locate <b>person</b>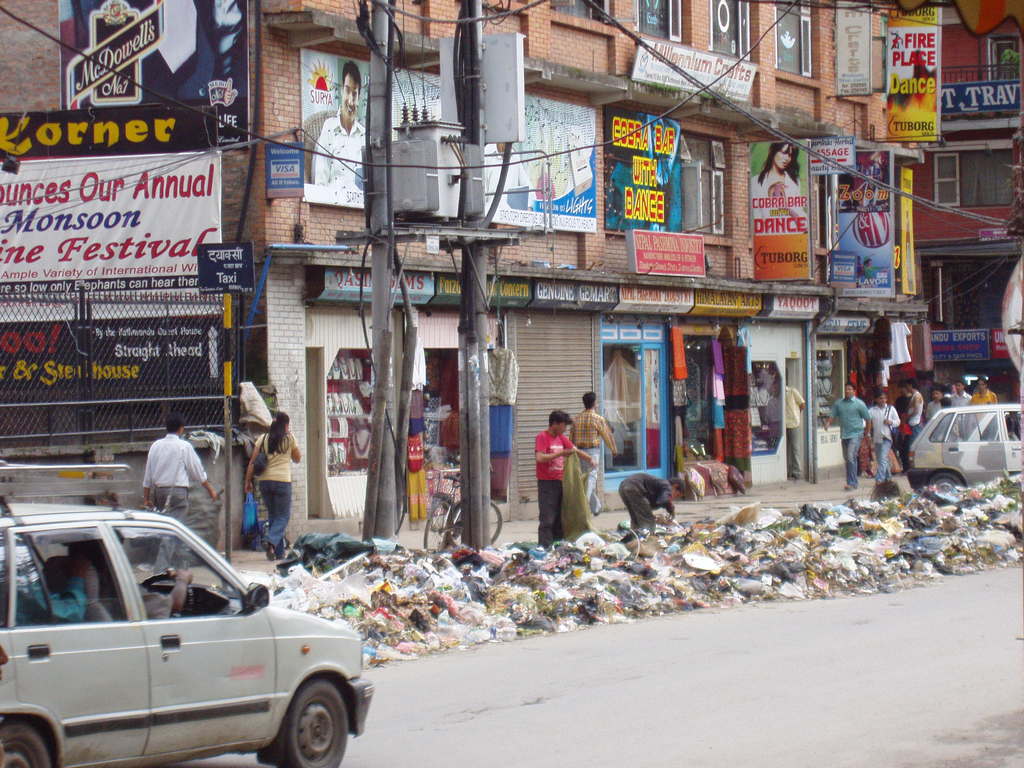
left=550, top=373, right=612, bottom=520
